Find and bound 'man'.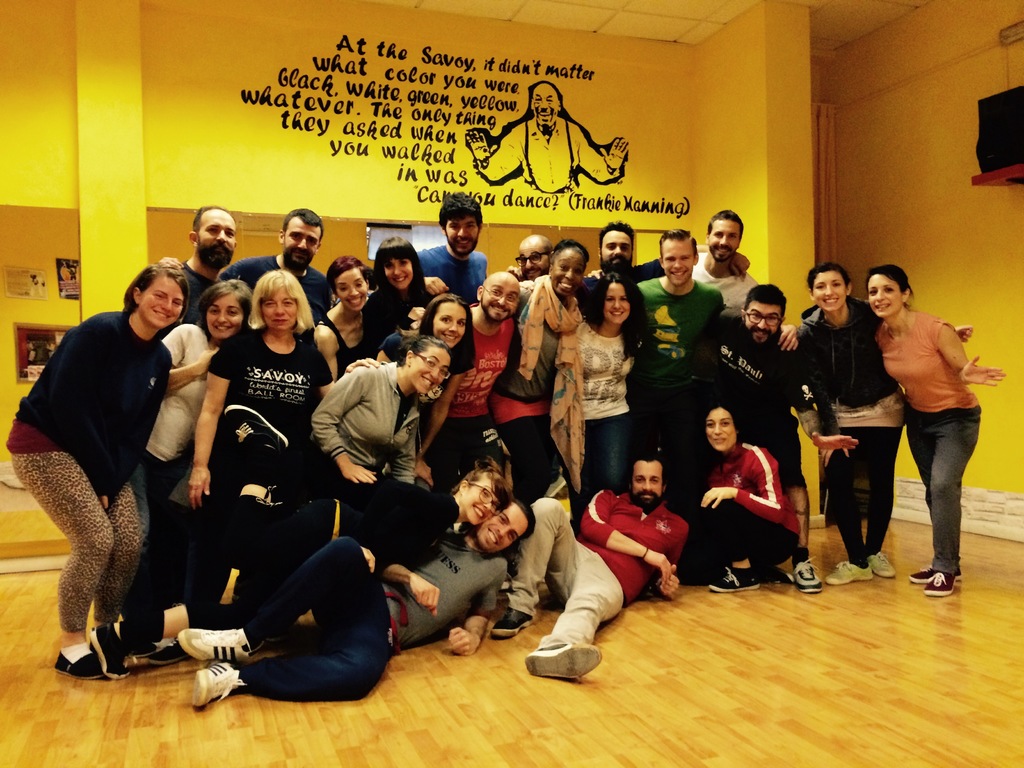
Bound: <box>175,515,536,703</box>.
